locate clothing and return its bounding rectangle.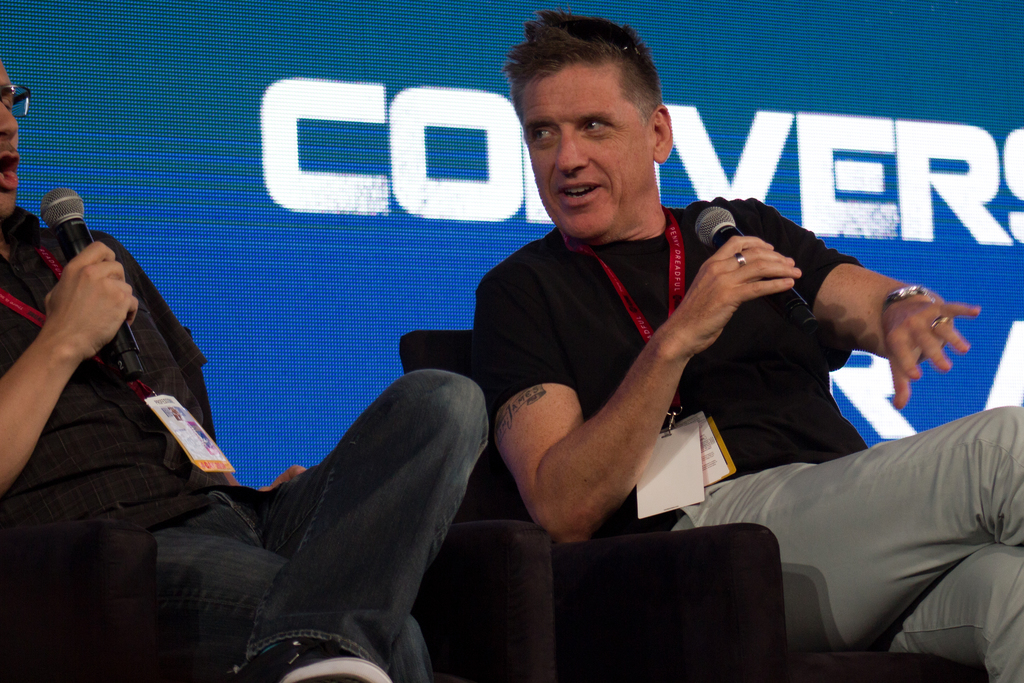
0, 206, 489, 682.
